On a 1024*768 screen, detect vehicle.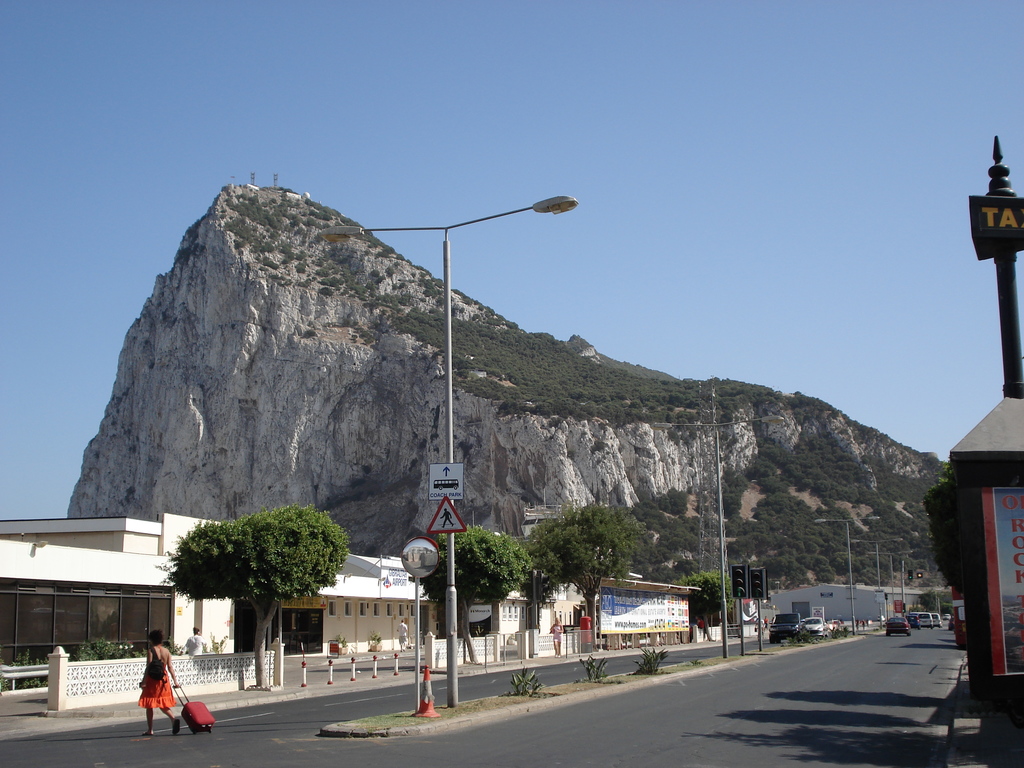
Rect(766, 614, 804, 637).
